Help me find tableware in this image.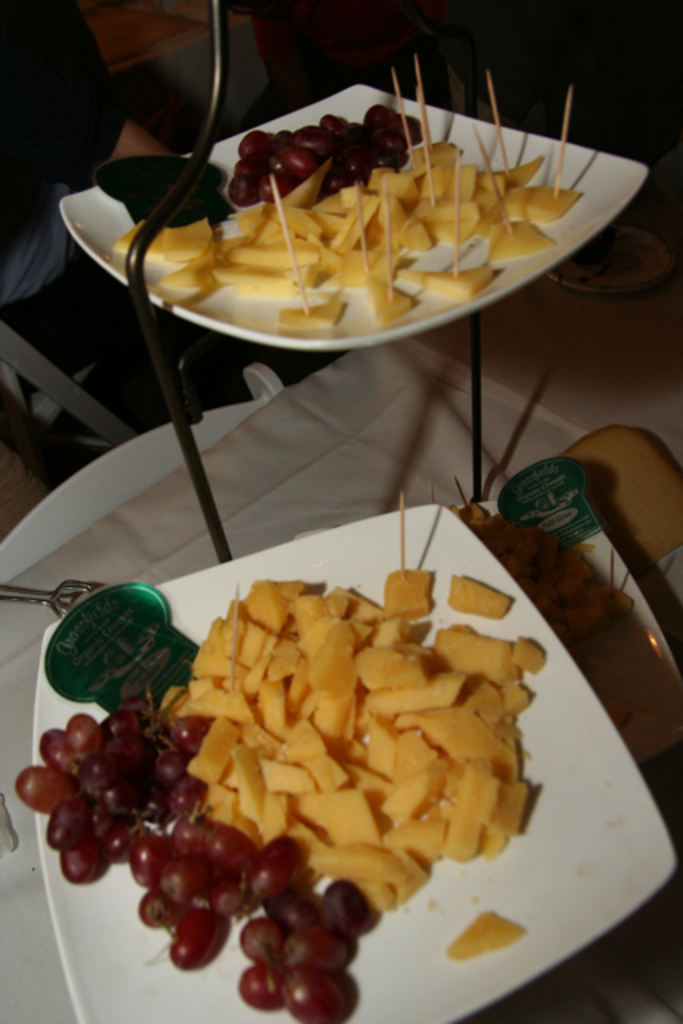
Found it: [x1=26, y1=501, x2=678, y2=1022].
